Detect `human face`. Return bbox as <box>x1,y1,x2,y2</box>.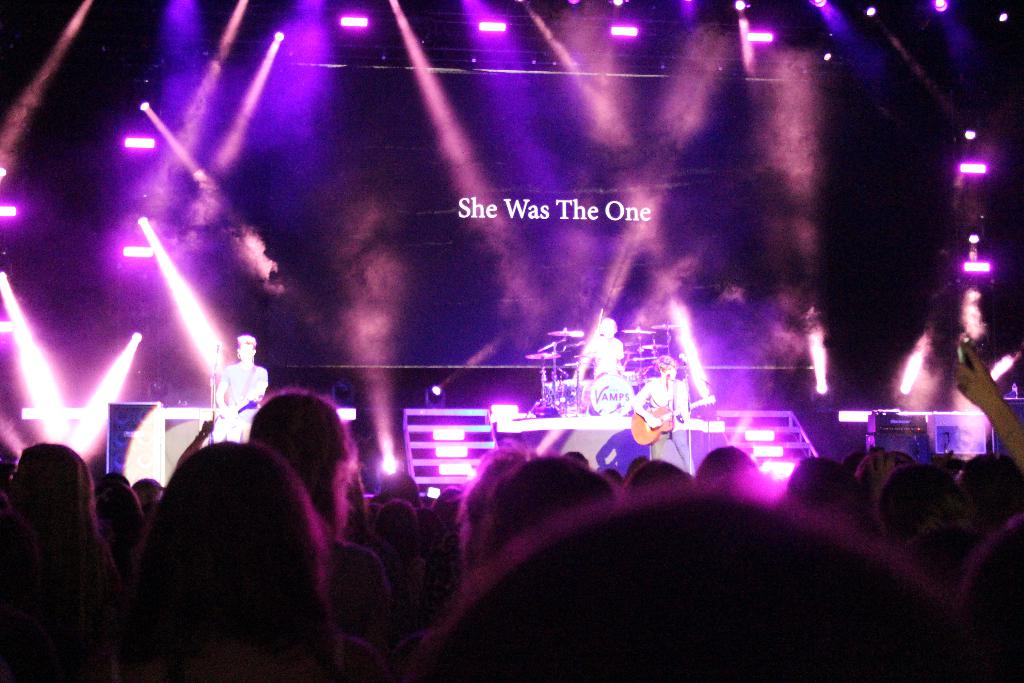
<box>239,341,257,366</box>.
